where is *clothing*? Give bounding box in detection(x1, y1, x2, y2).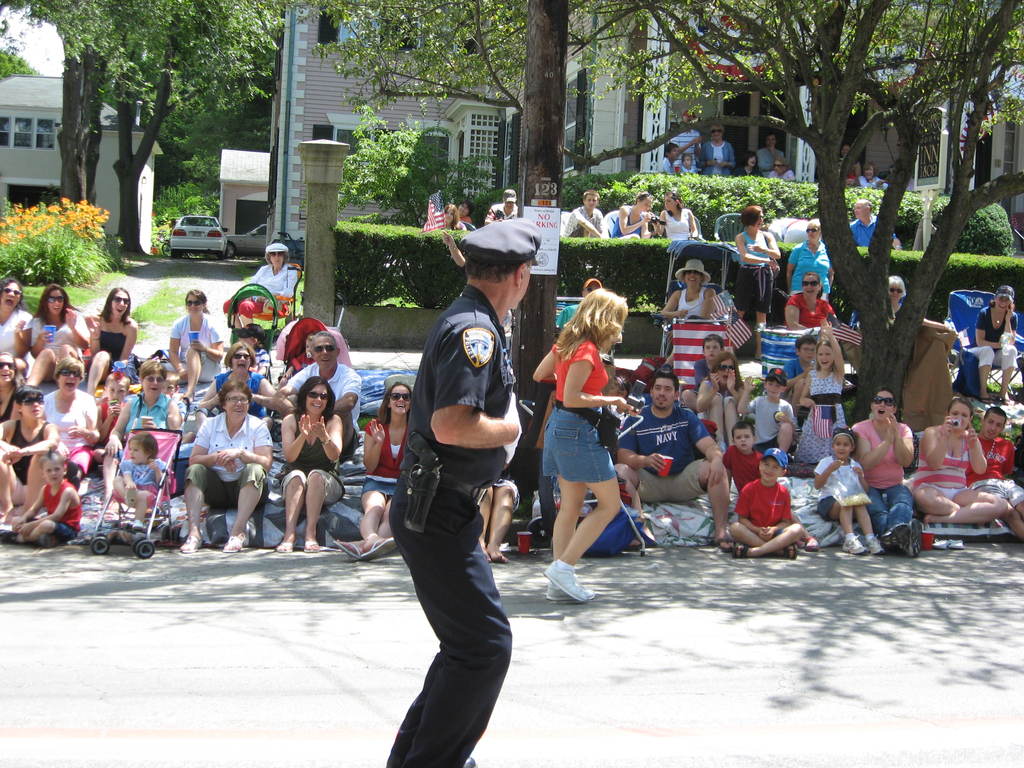
detection(612, 207, 646, 235).
